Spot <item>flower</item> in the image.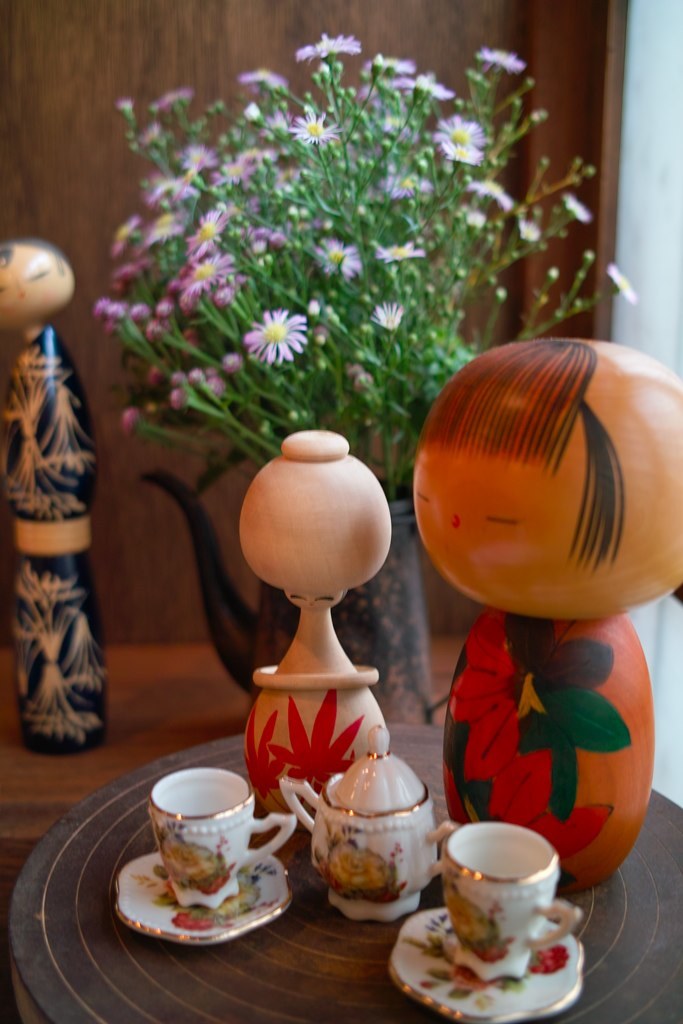
<item>flower</item> found at box=[376, 296, 403, 335].
